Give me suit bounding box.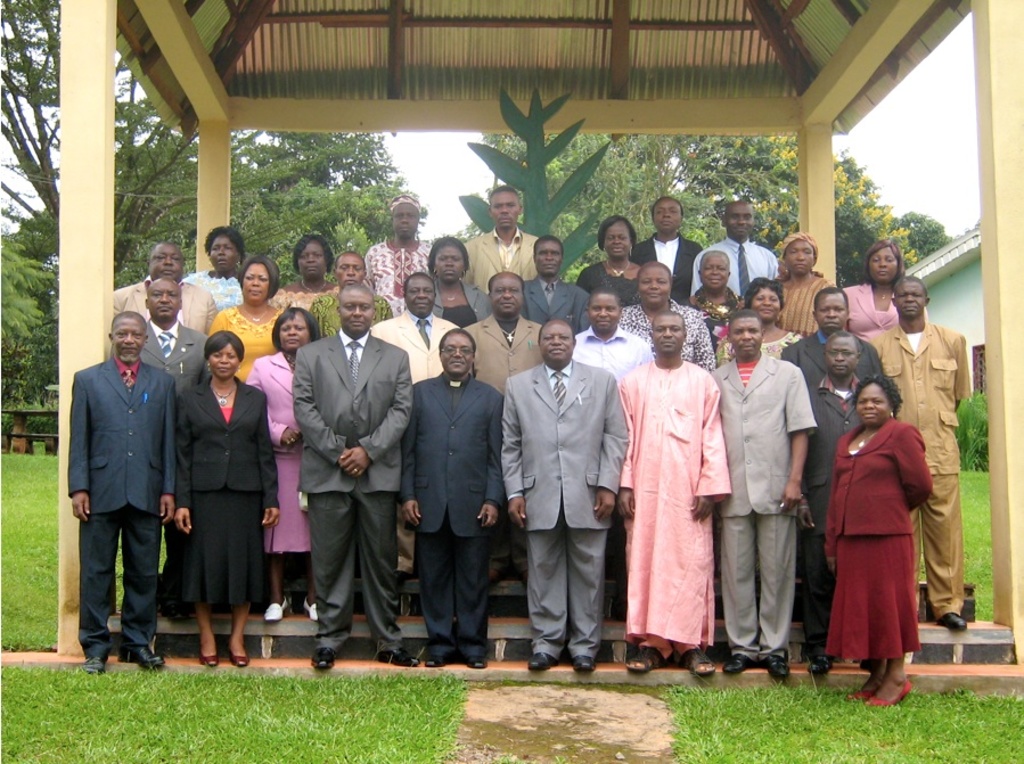
<bbox>460, 227, 543, 295</bbox>.
